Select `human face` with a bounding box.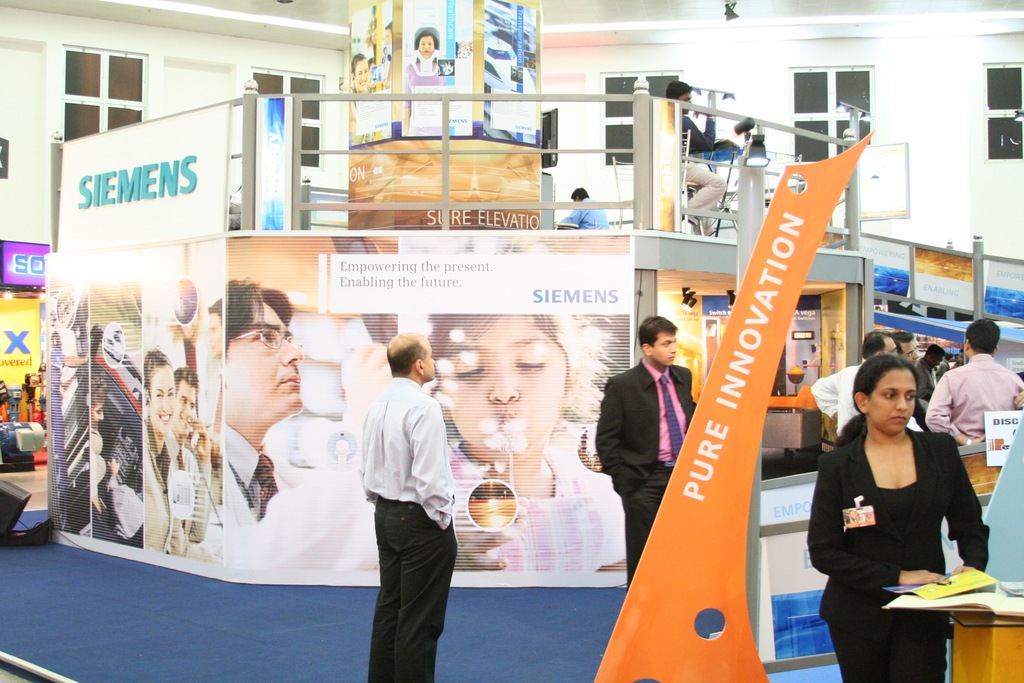
left=422, top=340, right=439, bottom=381.
